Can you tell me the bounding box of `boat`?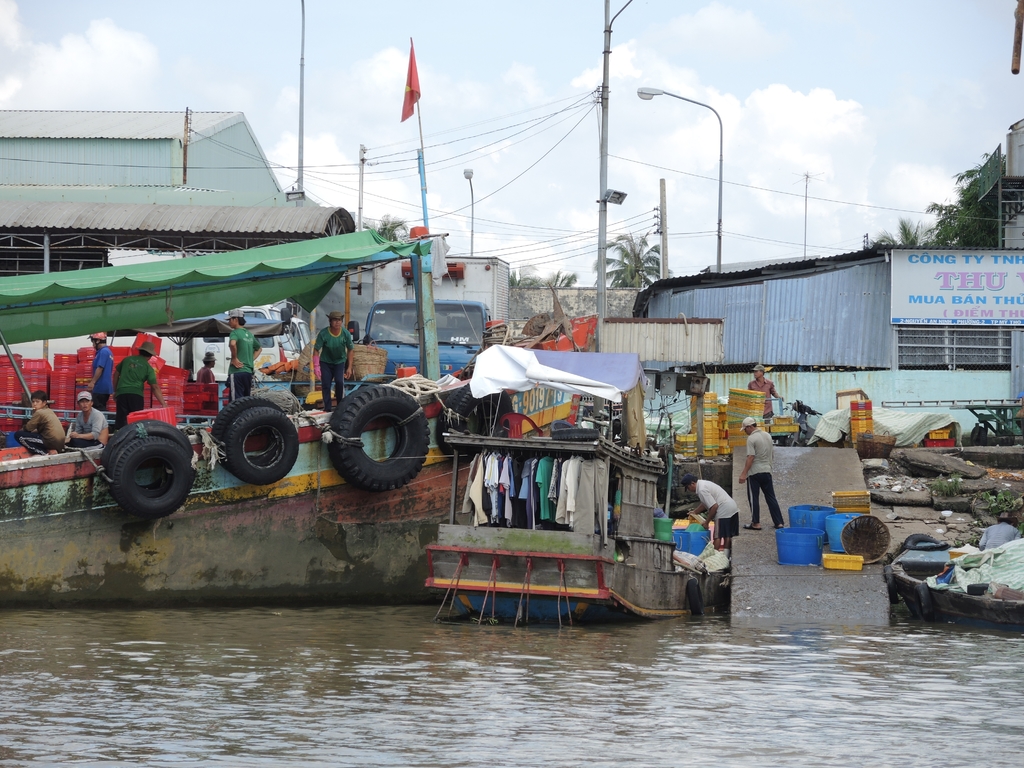
[x1=0, y1=225, x2=487, y2=610].
